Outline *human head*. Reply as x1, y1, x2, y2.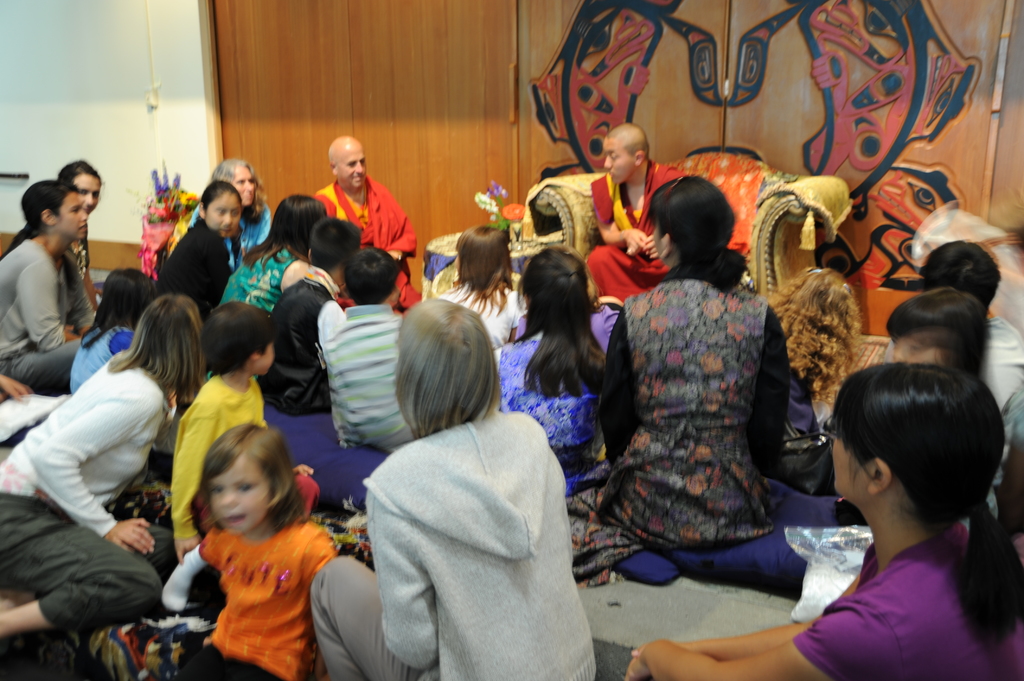
922, 241, 997, 306.
